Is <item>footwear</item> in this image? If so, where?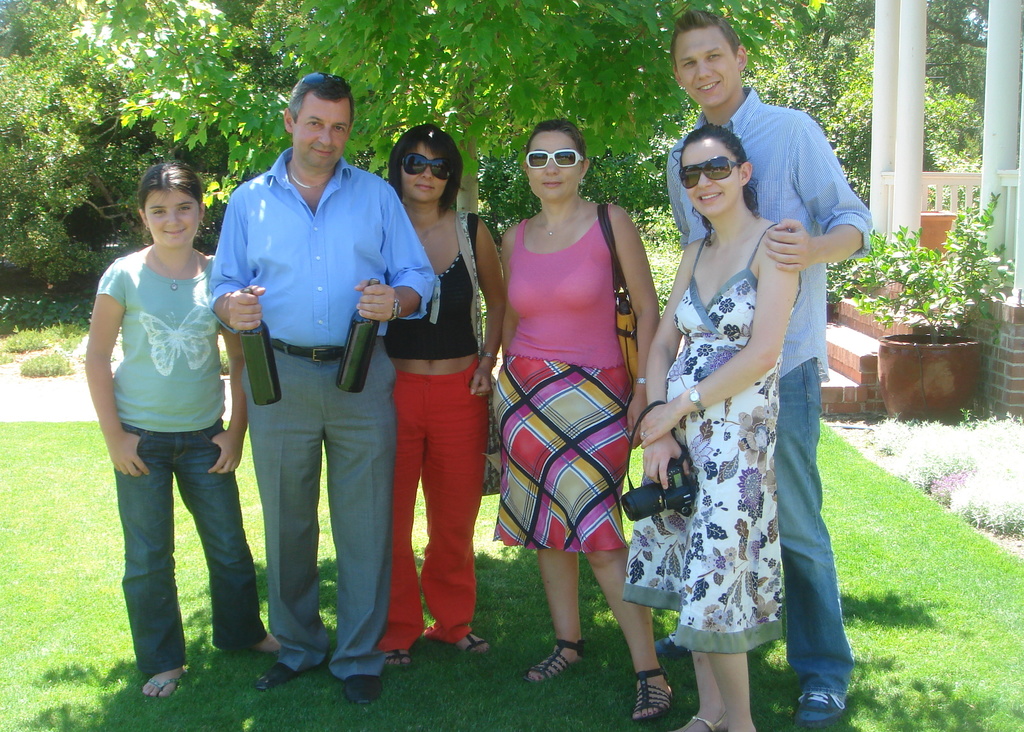
Yes, at bbox(531, 639, 588, 682).
